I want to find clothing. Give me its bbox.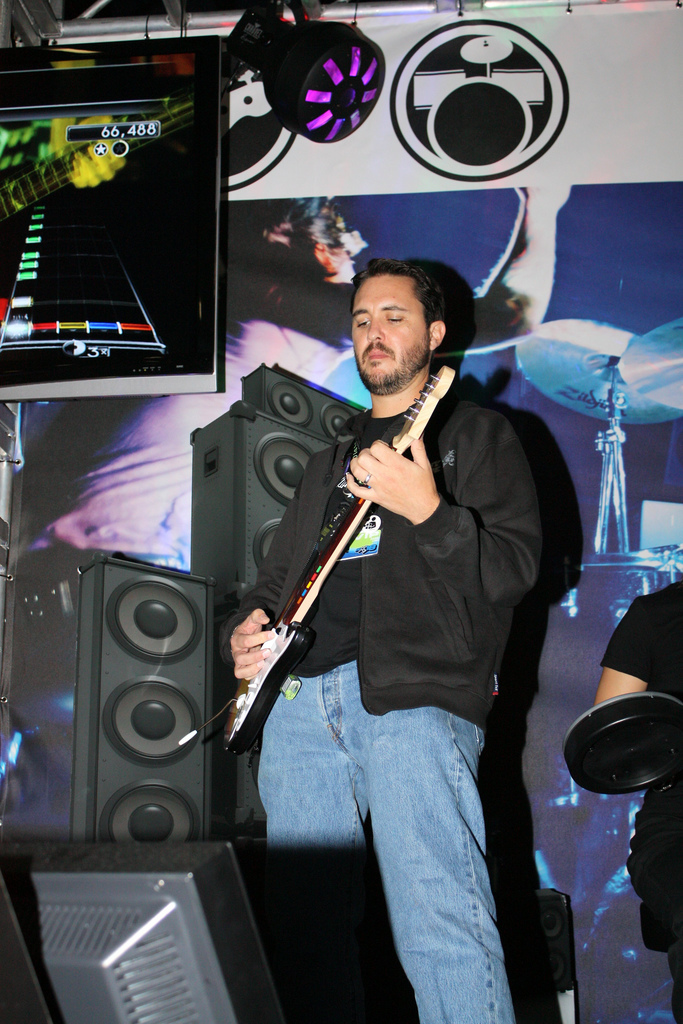
[228, 377, 549, 1023].
